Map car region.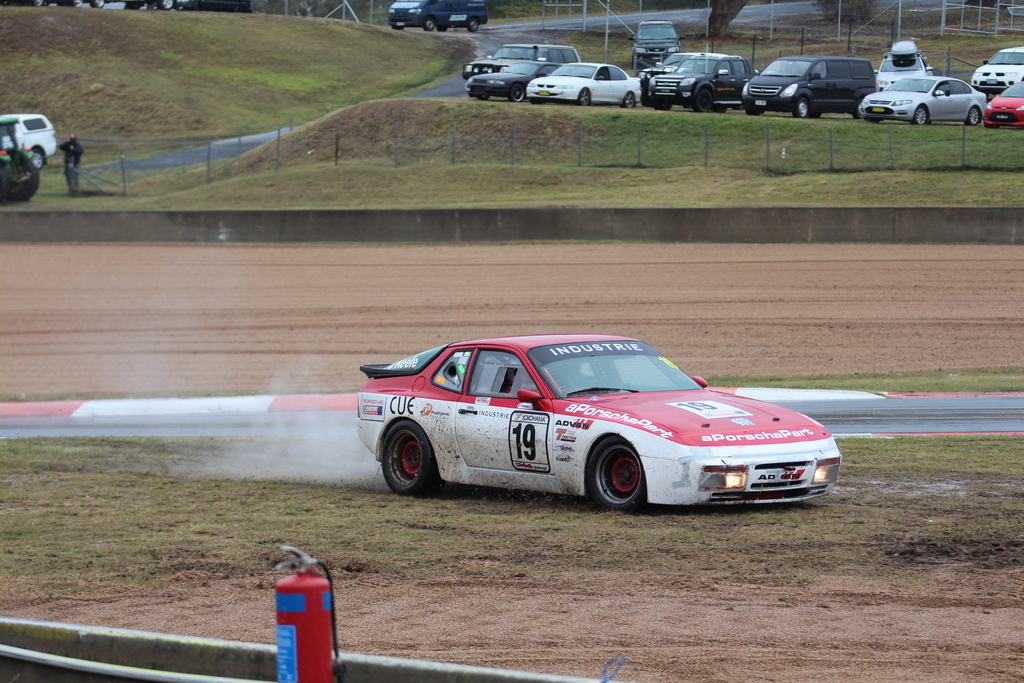
Mapped to region(973, 47, 1023, 96).
